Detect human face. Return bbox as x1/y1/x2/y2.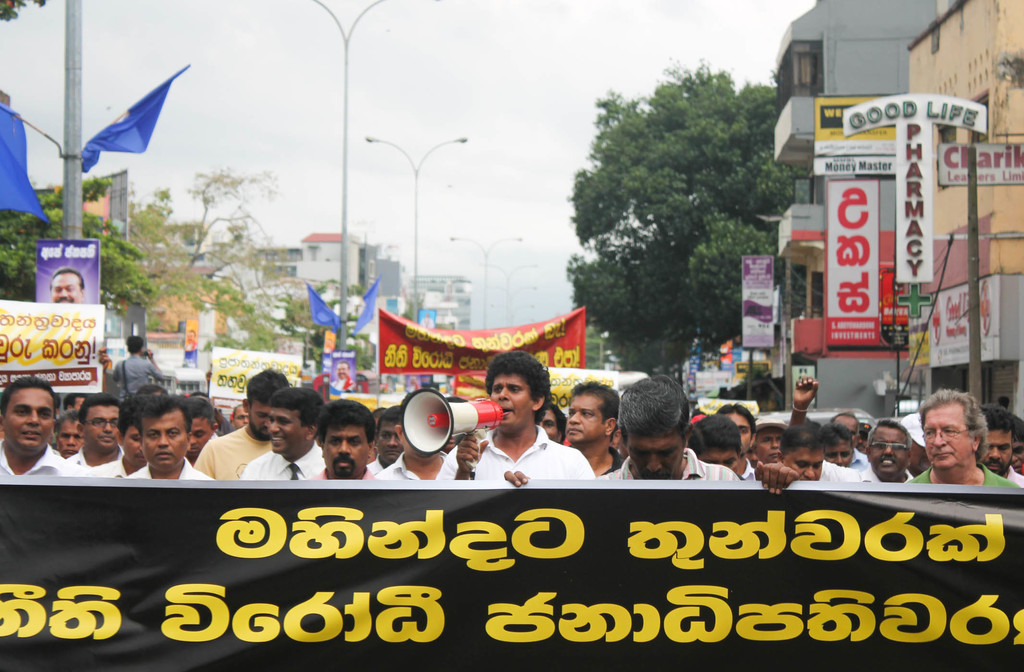
487/376/536/427.
